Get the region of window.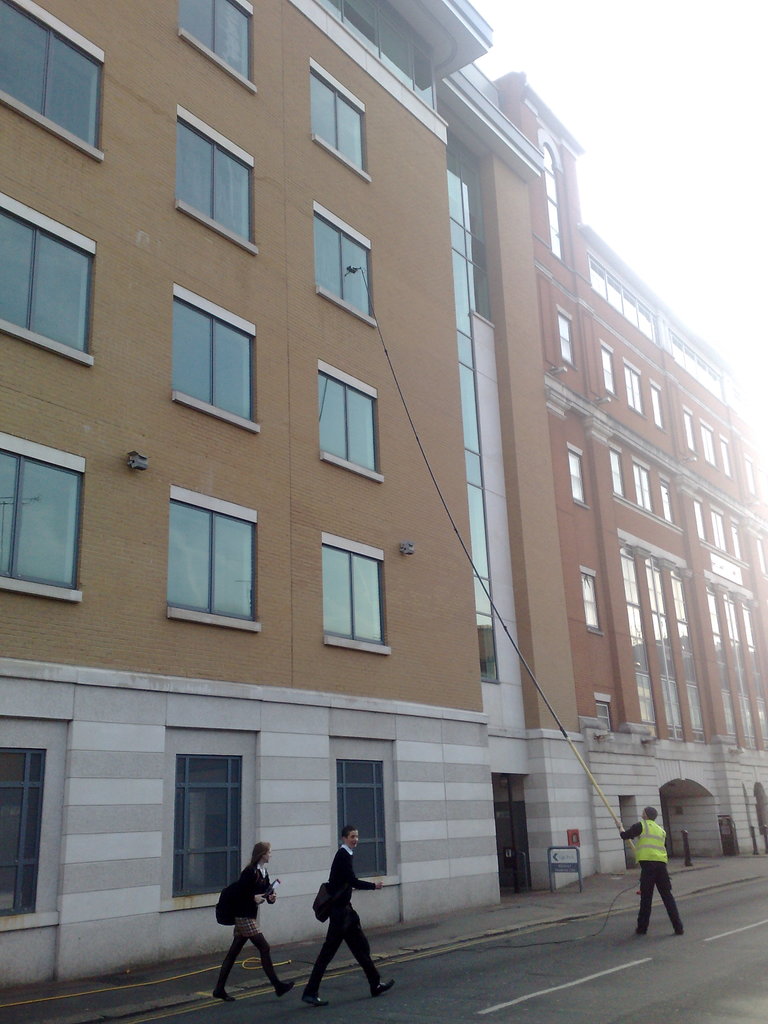
select_region(164, 0, 252, 81).
